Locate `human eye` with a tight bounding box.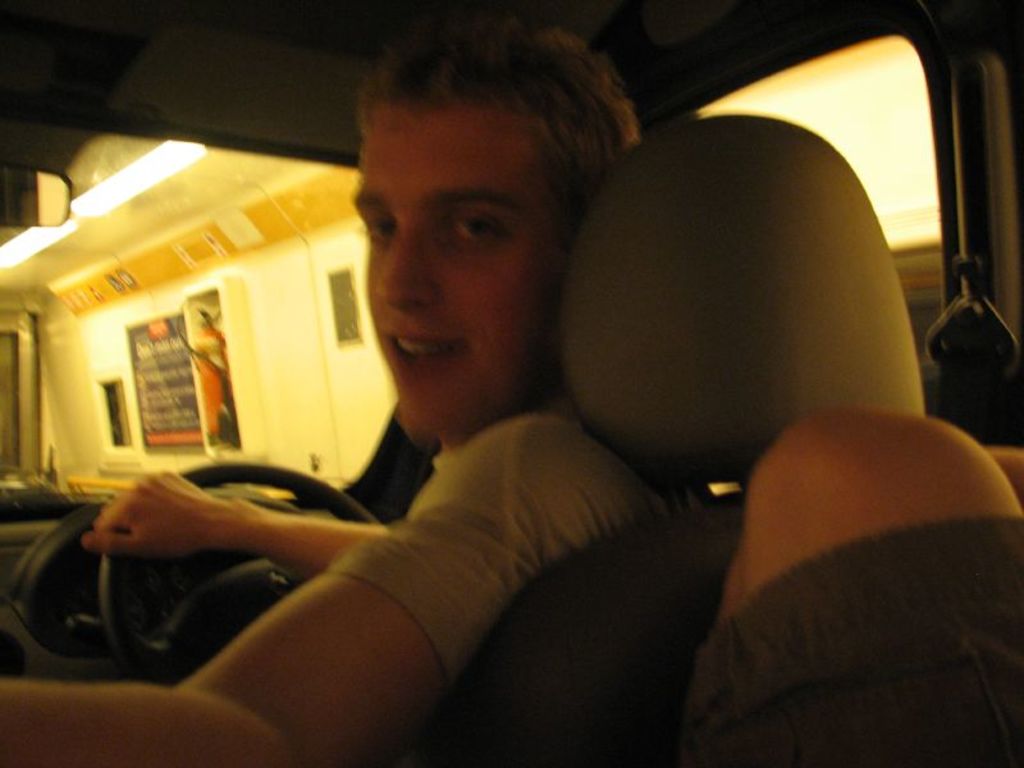
356 212 394 243.
